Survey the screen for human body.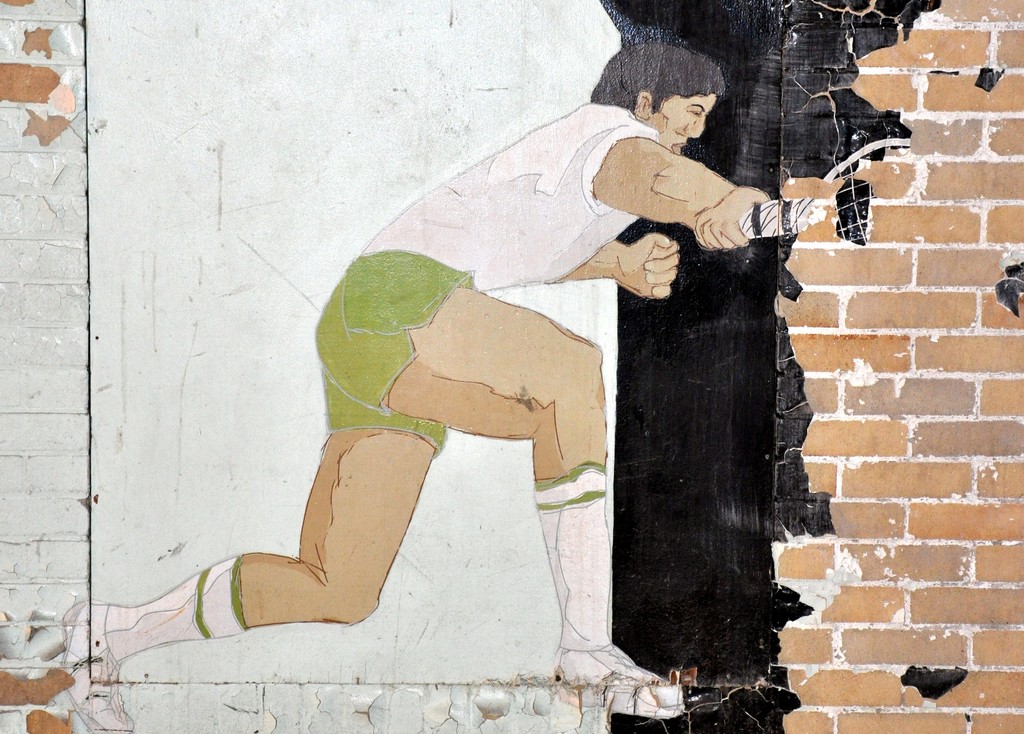
Survey found: (65, 40, 774, 720).
